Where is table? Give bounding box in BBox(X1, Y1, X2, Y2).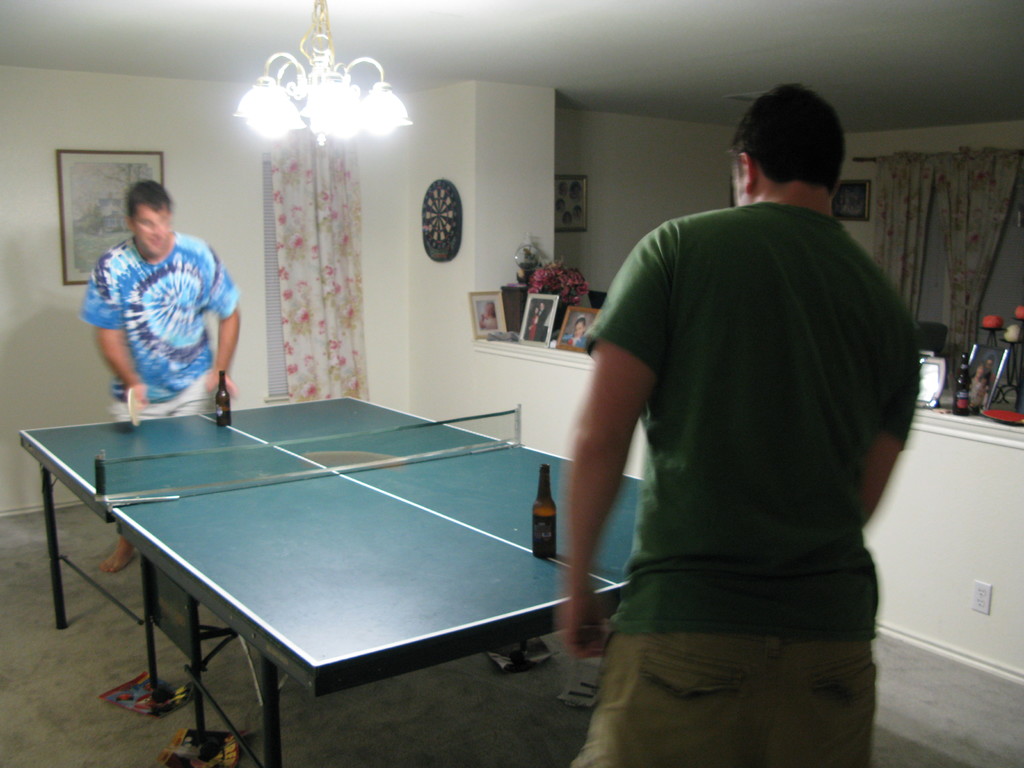
BBox(20, 397, 645, 767).
